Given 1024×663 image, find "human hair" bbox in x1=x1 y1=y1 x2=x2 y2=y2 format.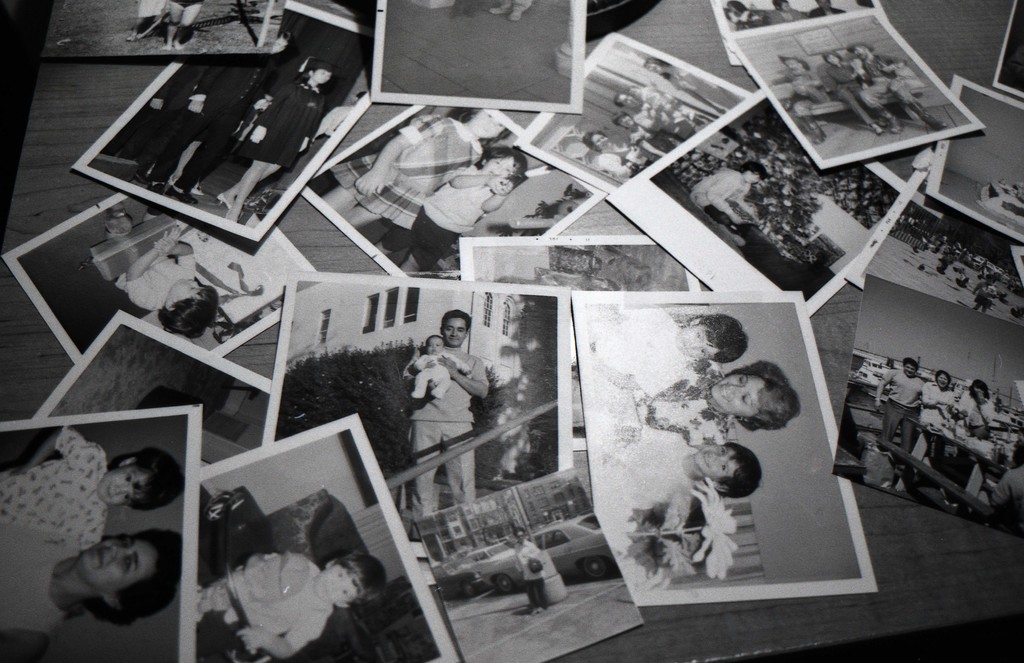
x1=330 y1=552 x2=387 y2=608.
